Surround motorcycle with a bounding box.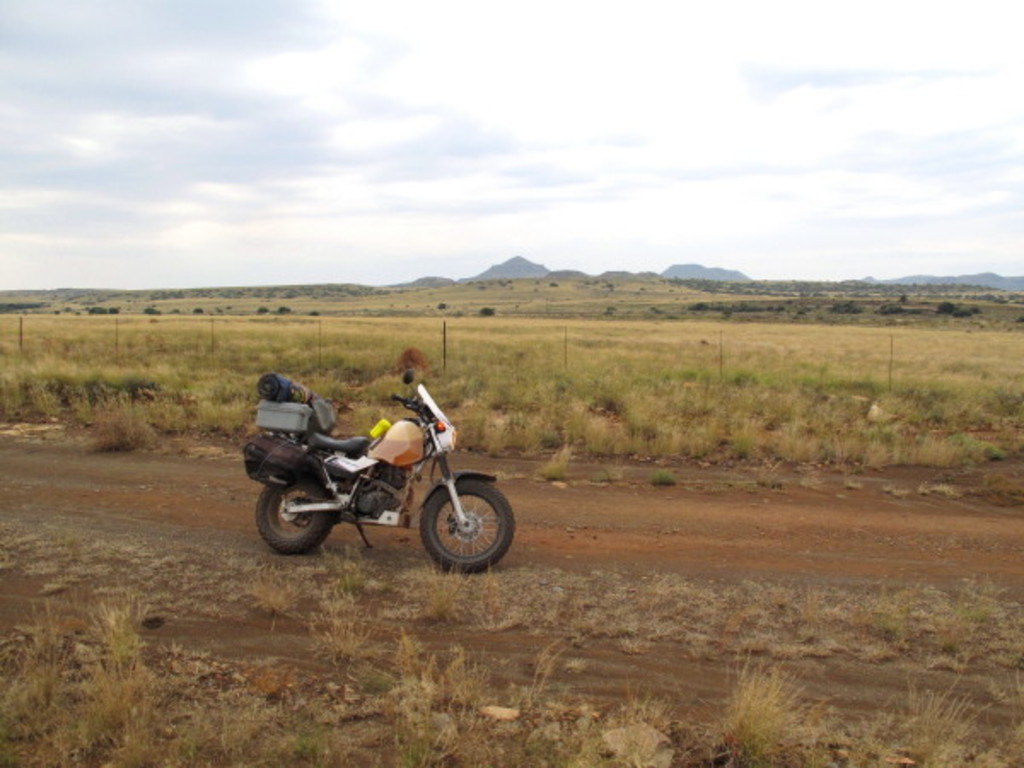
box(247, 370, 521, 577).
